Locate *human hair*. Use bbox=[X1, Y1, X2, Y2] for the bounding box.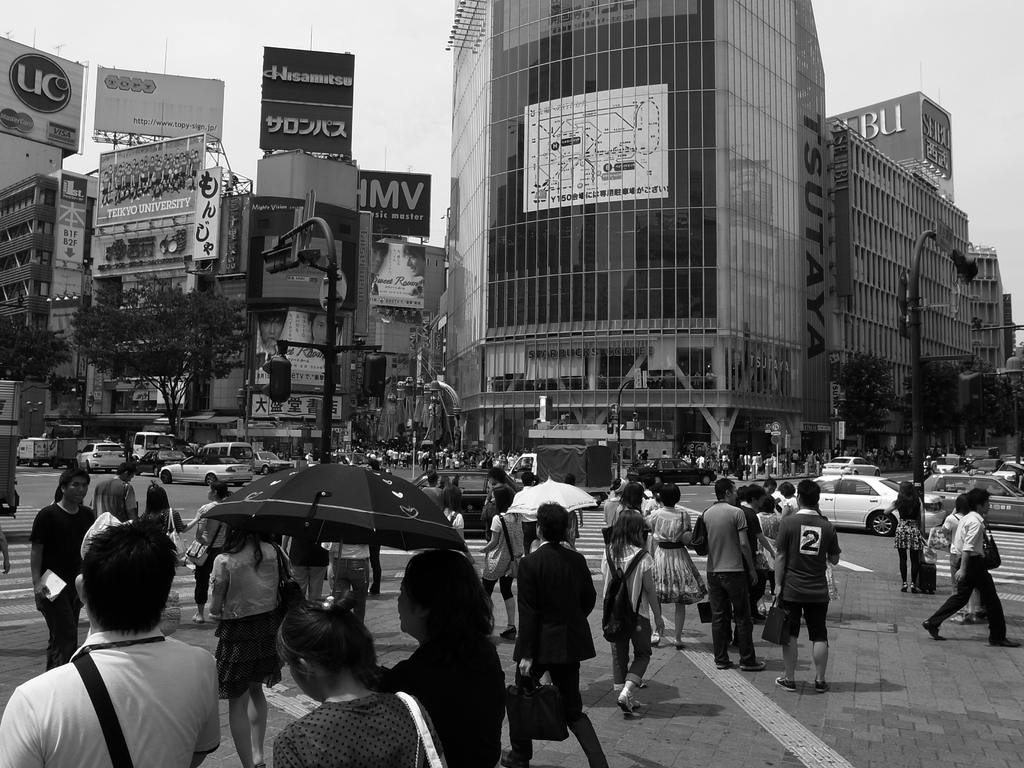
bbox=[490, 468, 507, 482].
